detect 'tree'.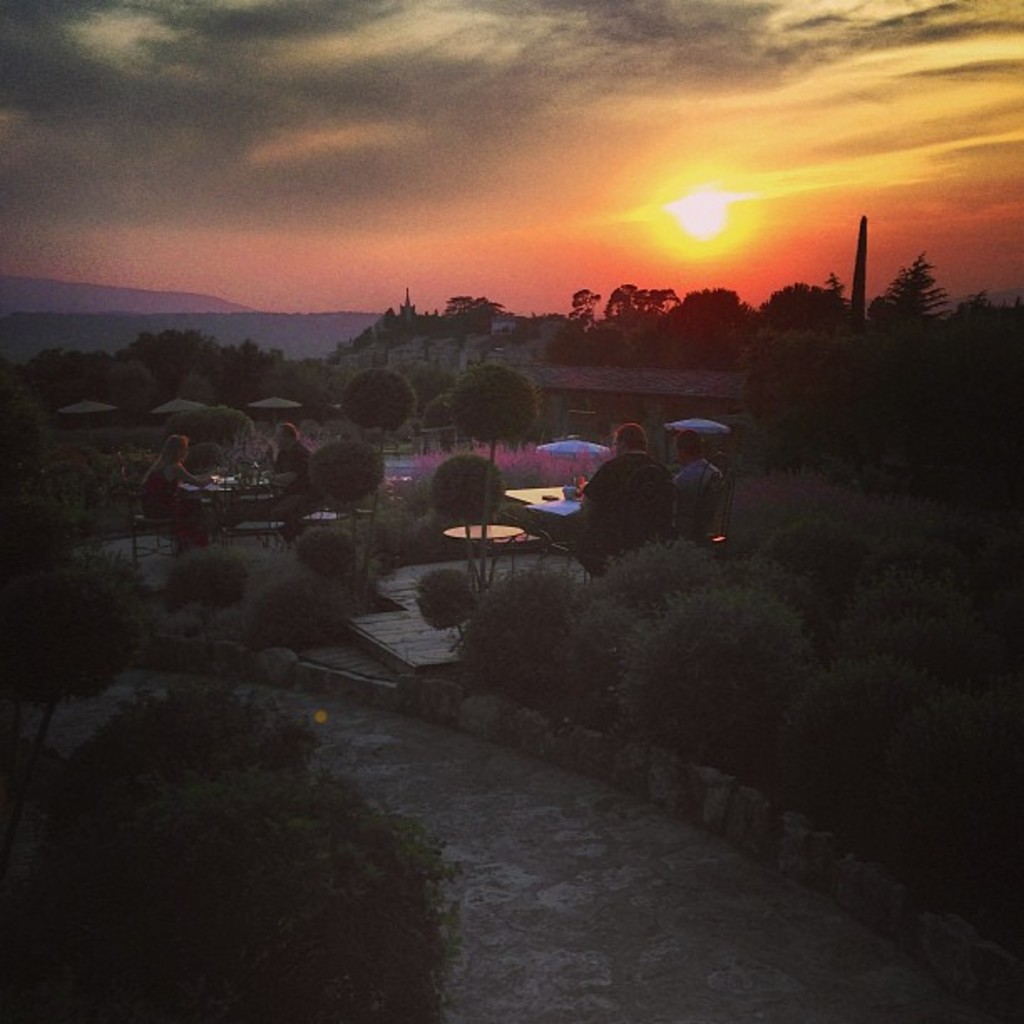
Detected at detection(32, 683, 479, 1022).
